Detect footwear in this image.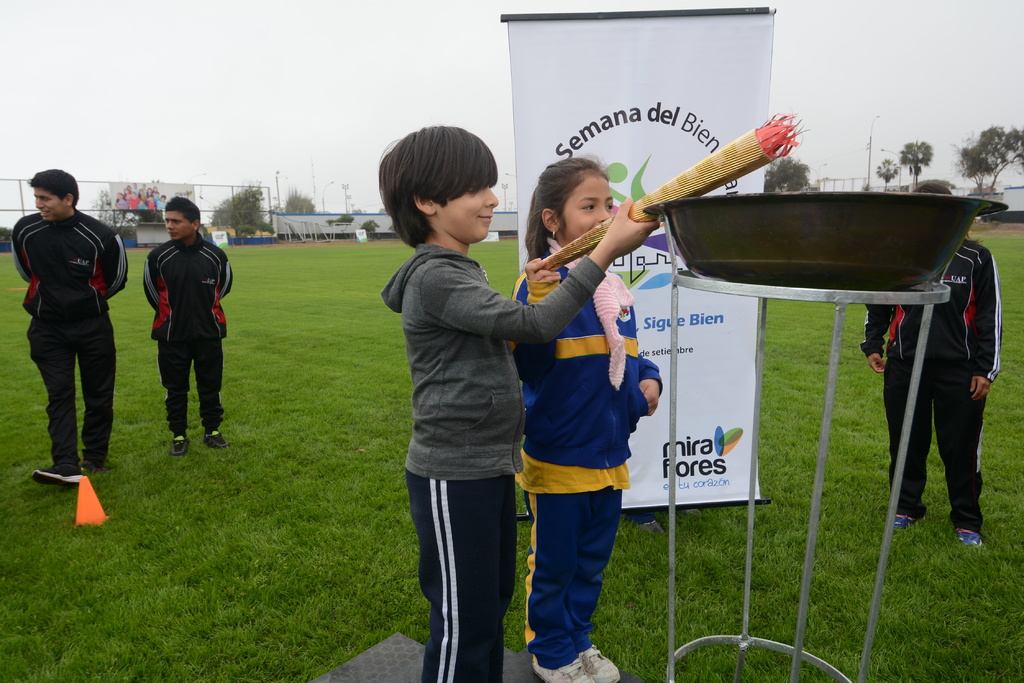
Detection: 85, 451, 110, 478.
